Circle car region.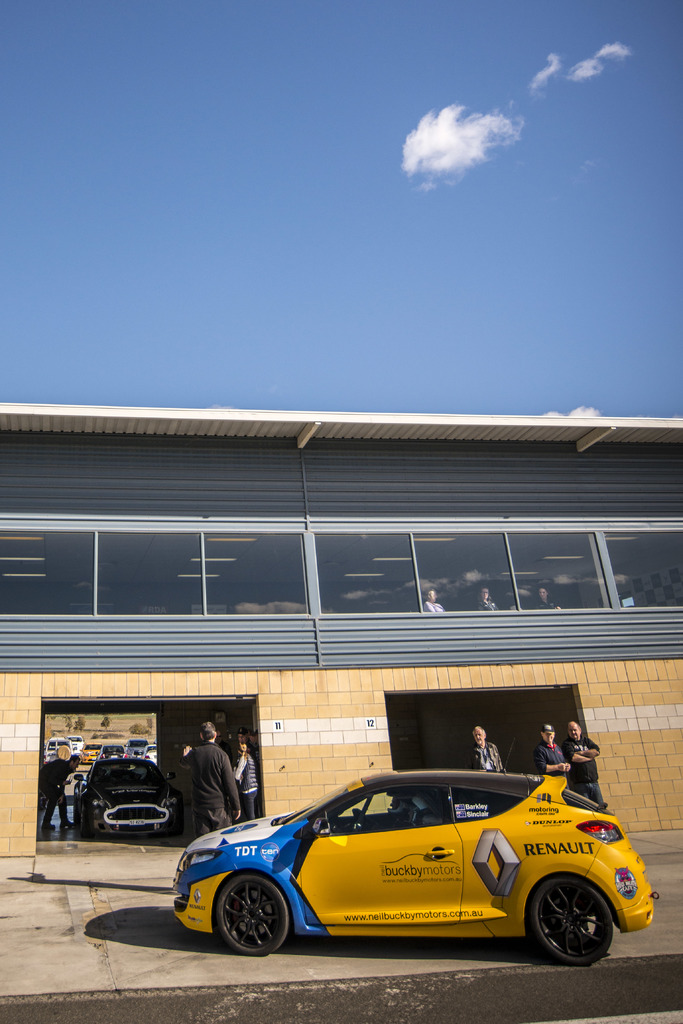
Region: <box>42,732,150,767</box>.
